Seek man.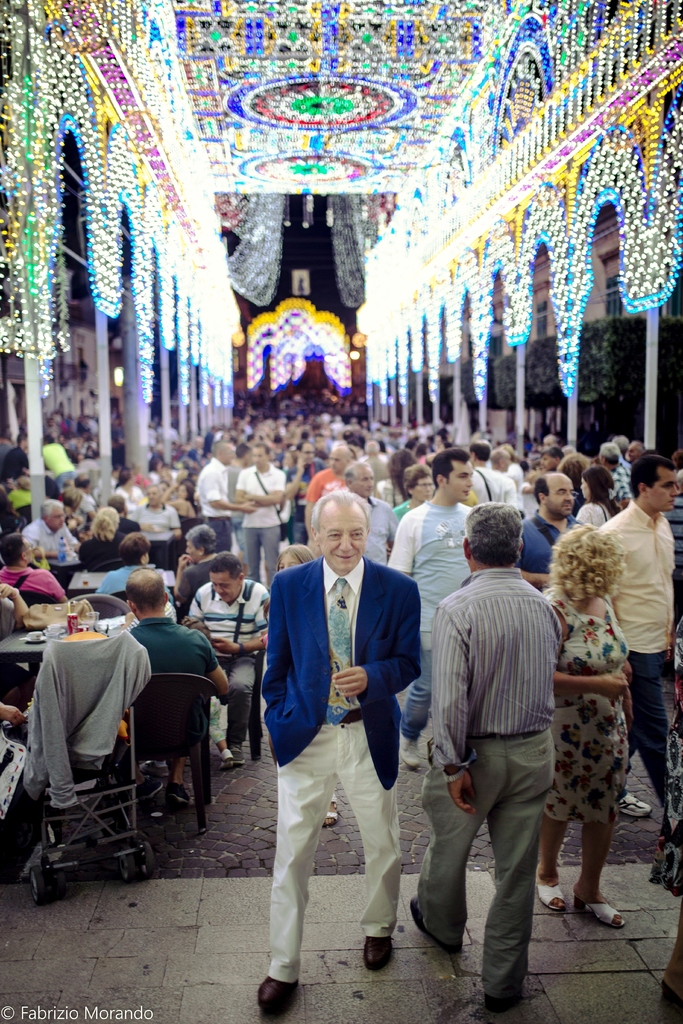
select_region(0, 529, 69, 603).
